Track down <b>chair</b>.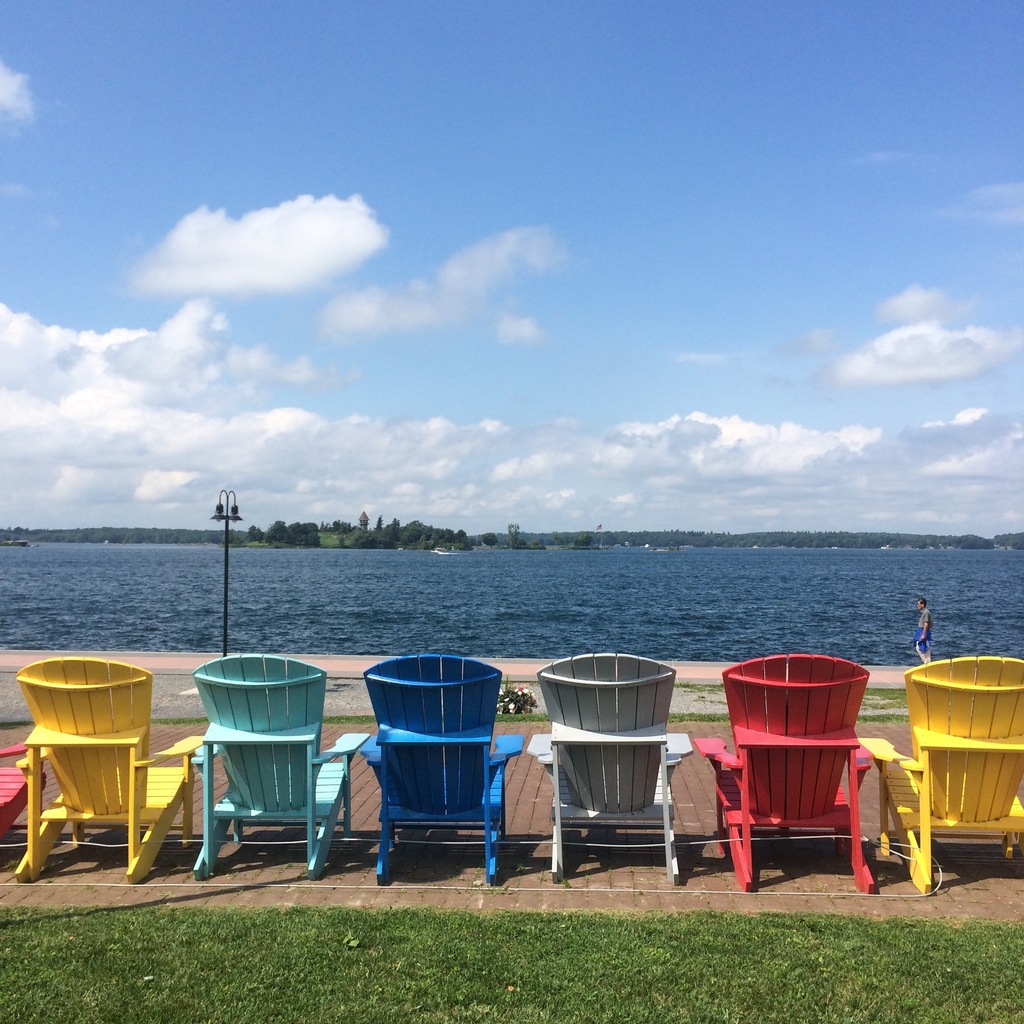
Tracked to region(361, 653, 525, 886).
